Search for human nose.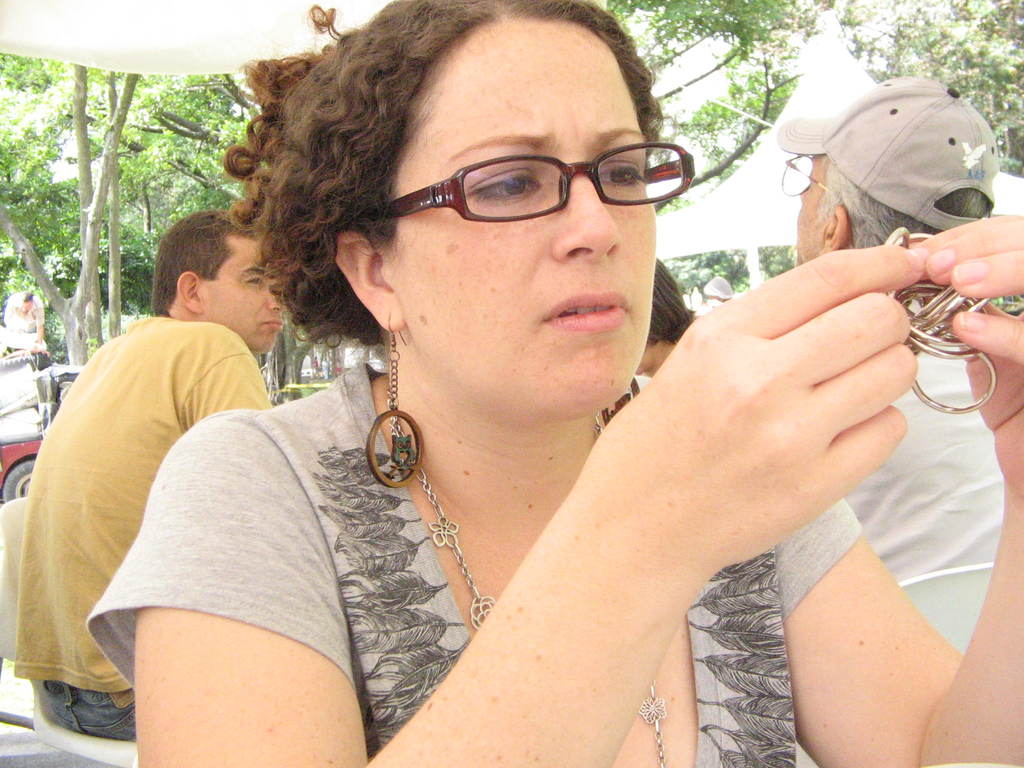
Found at <box>554,173,624,257</box>.
